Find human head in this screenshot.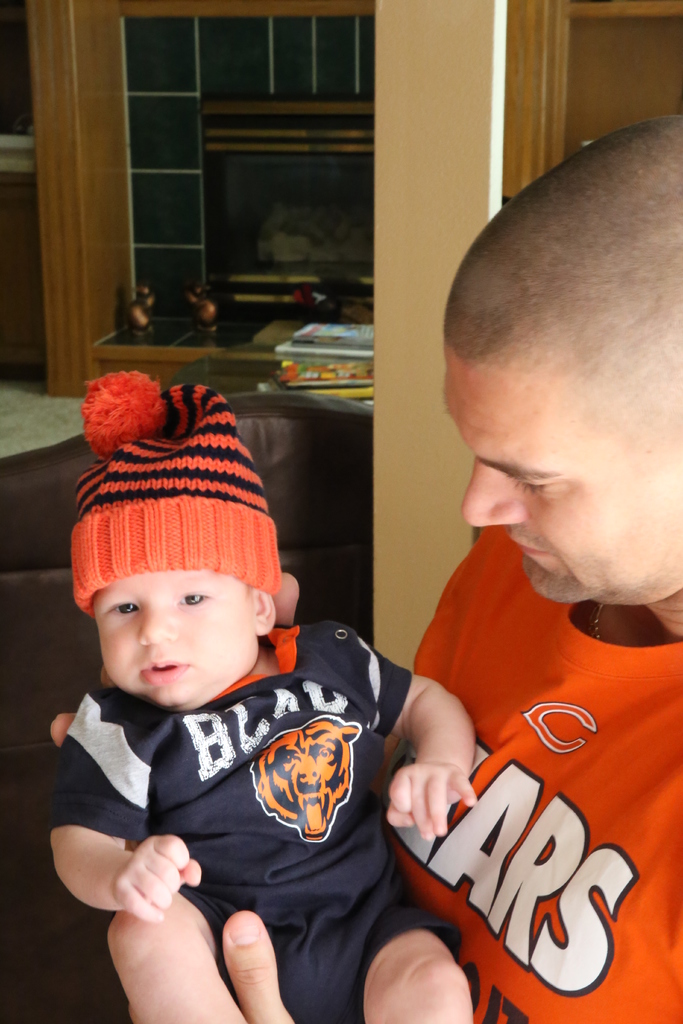
The bounding box for human head is (44,369,293,701).
